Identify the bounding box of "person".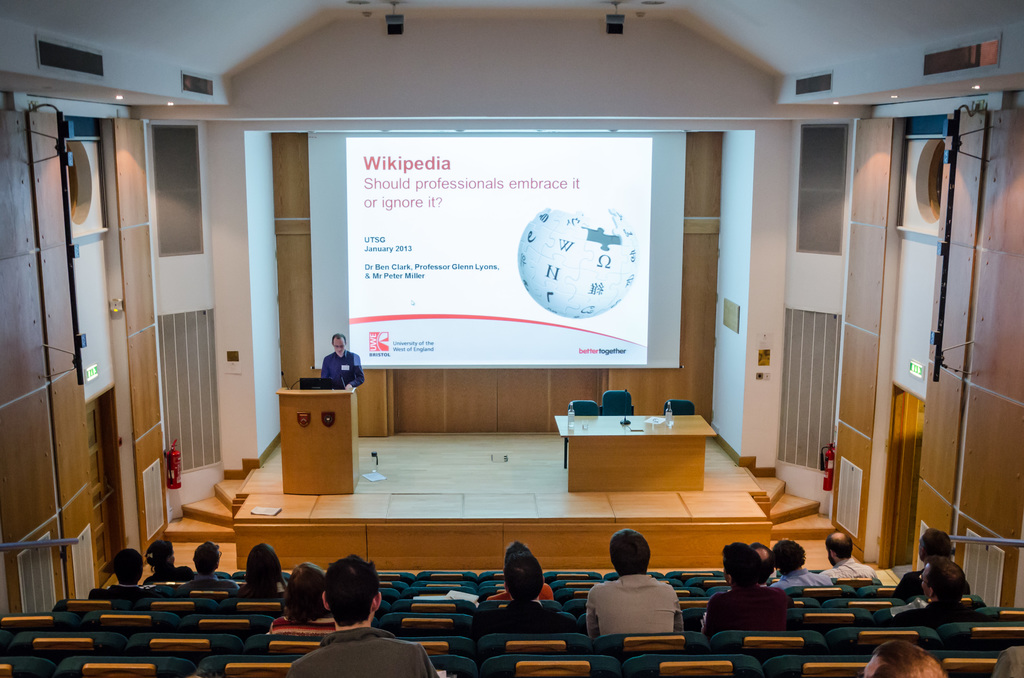
751/542/777/588.
